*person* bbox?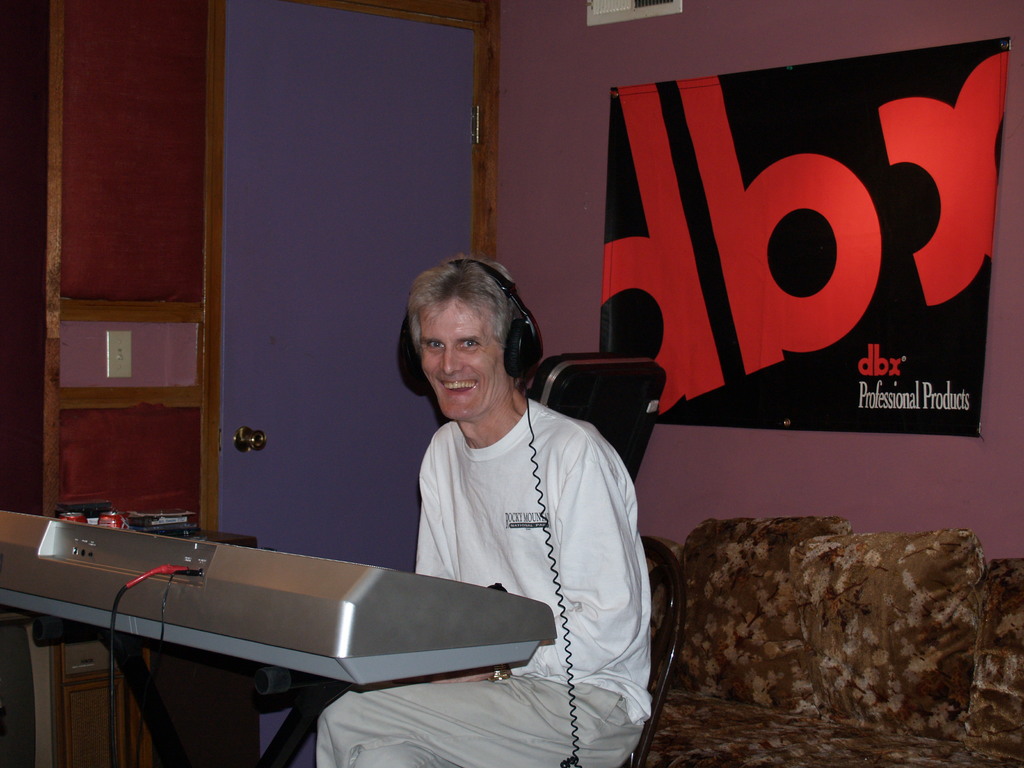
crop(373, 257, 645, 751)
